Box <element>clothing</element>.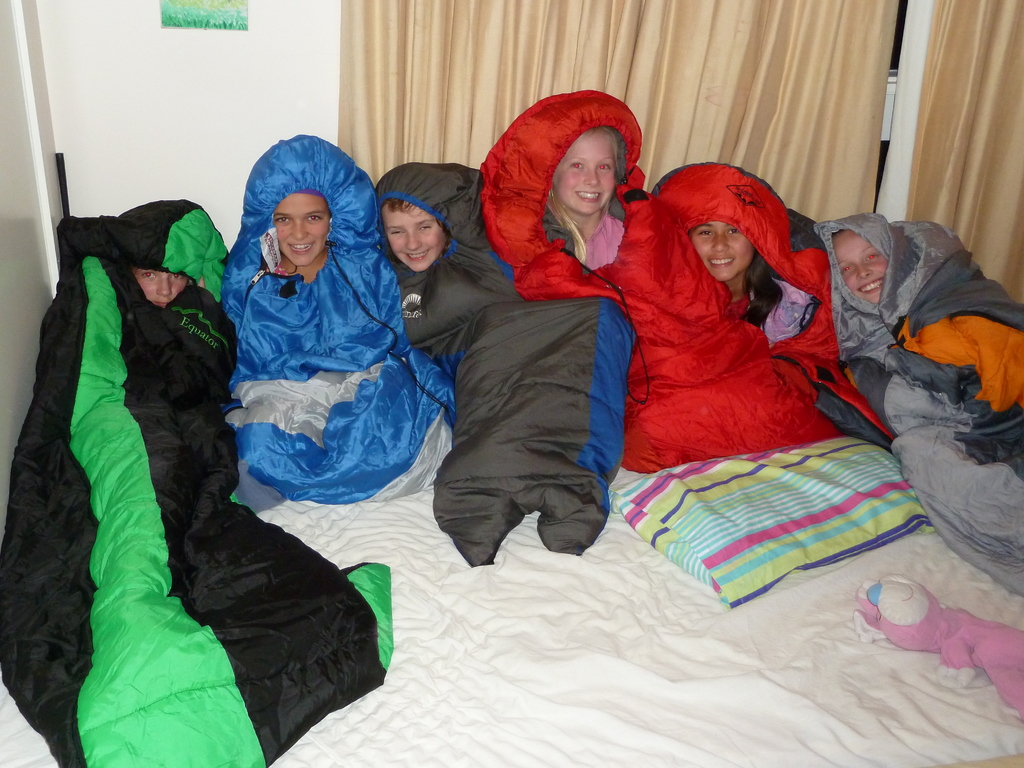
<region>370, 163, 634, 565</region>.
